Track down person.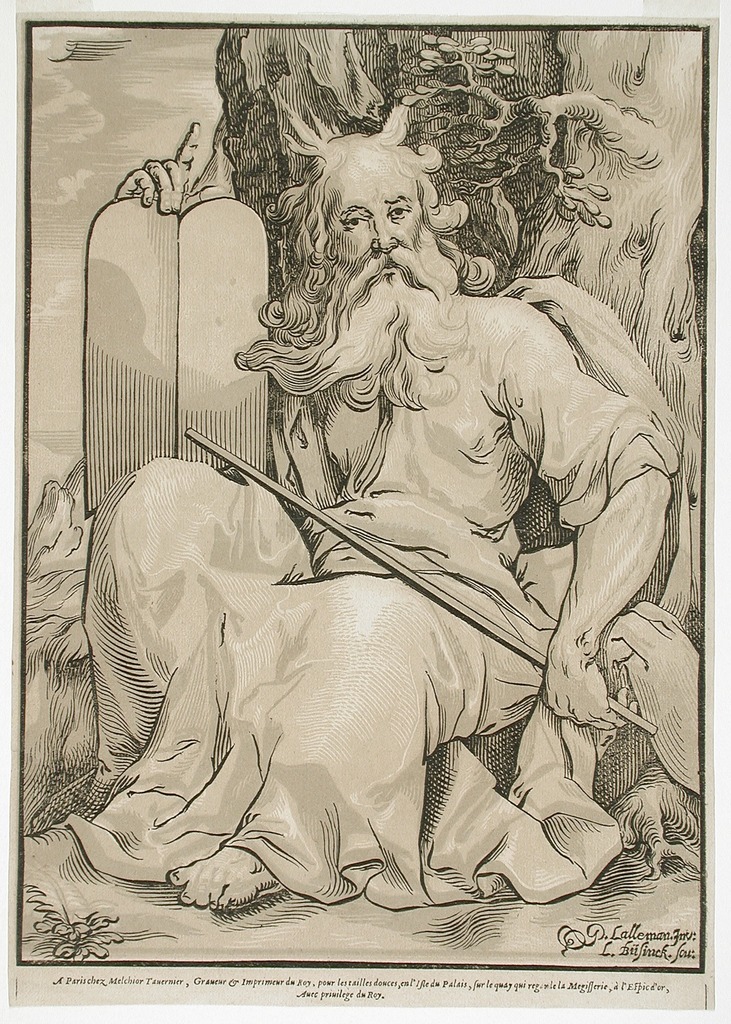
Tracked to bbox=(70, 102, 675, 879).
